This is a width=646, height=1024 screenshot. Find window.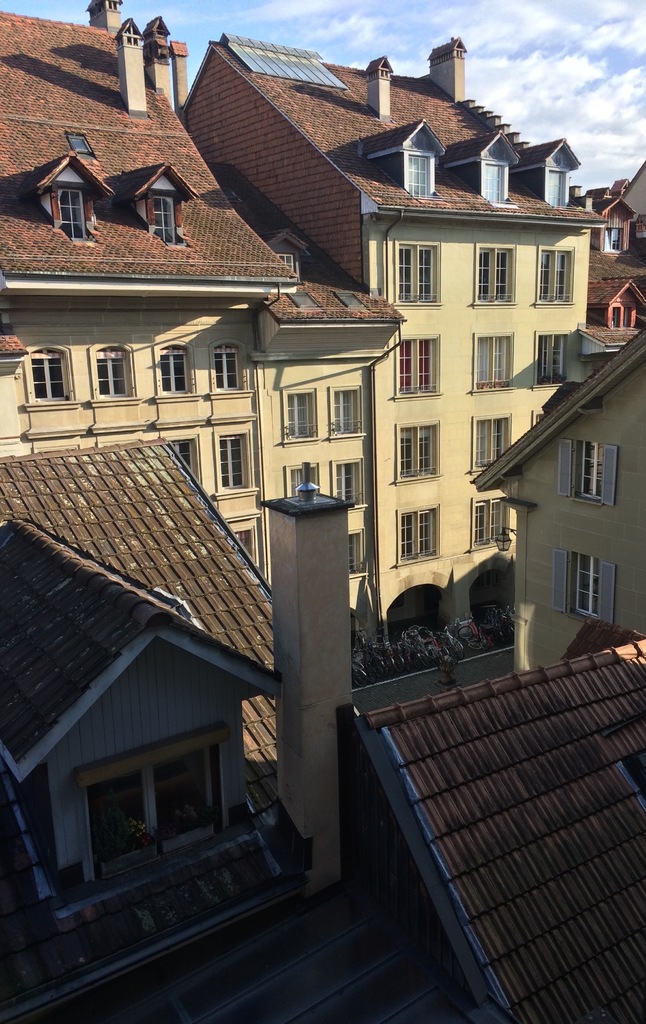
Bounding box: bbox(469, 330, 515, 396).
